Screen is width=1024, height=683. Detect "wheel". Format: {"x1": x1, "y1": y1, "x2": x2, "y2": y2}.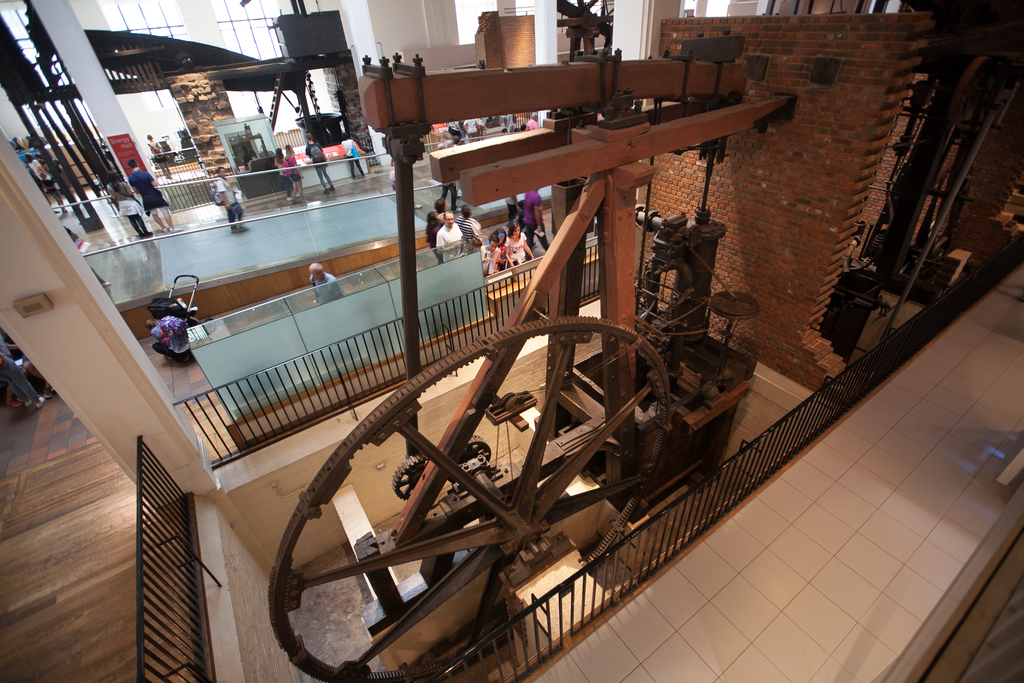
{"x1": 287, "y1": 311, "x2": 673, "y2": 636}.
